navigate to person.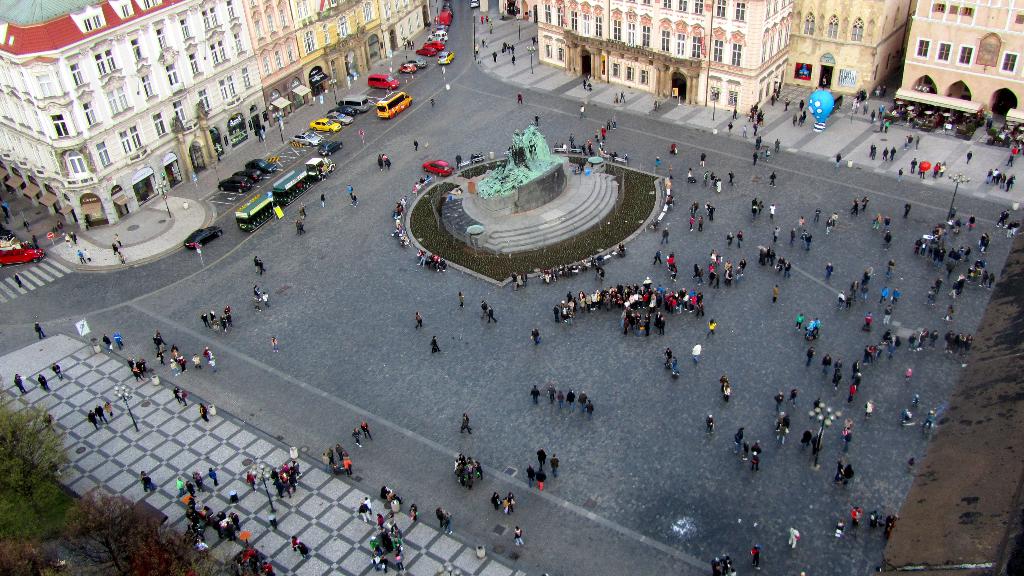
Navigation target: crop(811, 353, 813, 364).
